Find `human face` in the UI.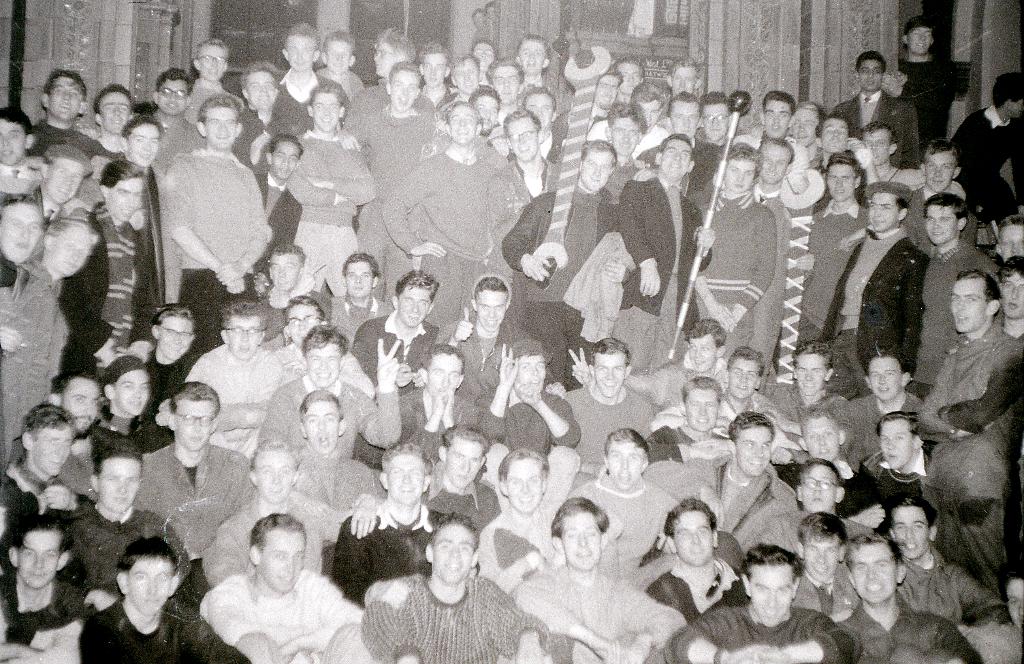
UI element at (672, 64, 697, 99).
